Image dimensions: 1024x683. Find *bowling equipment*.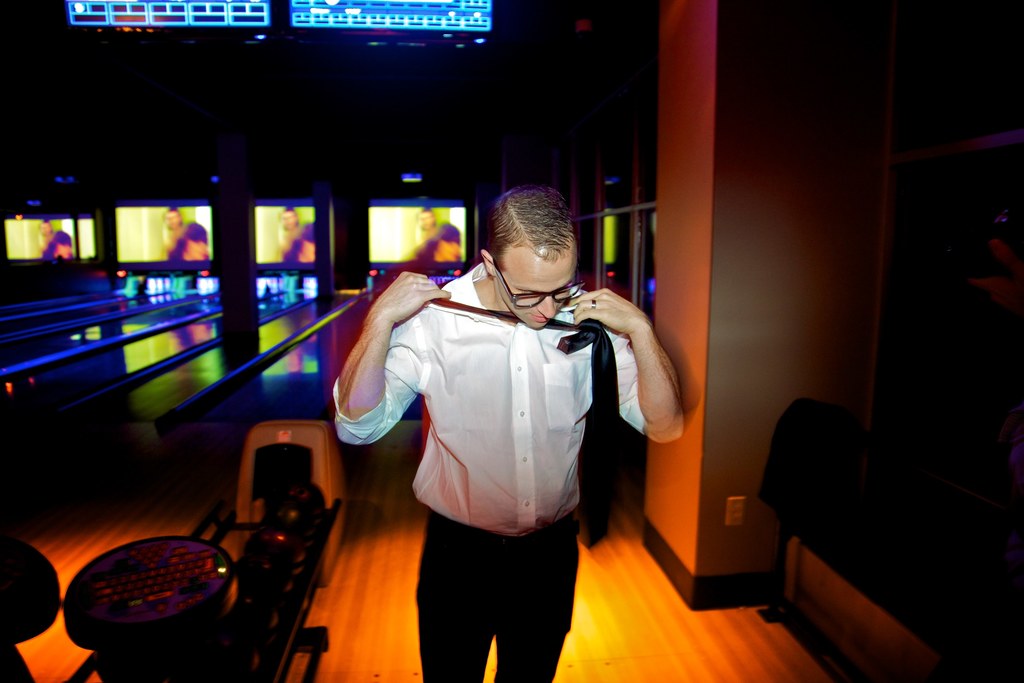
<bbox>64, 412, 365, 682</bbox>.
